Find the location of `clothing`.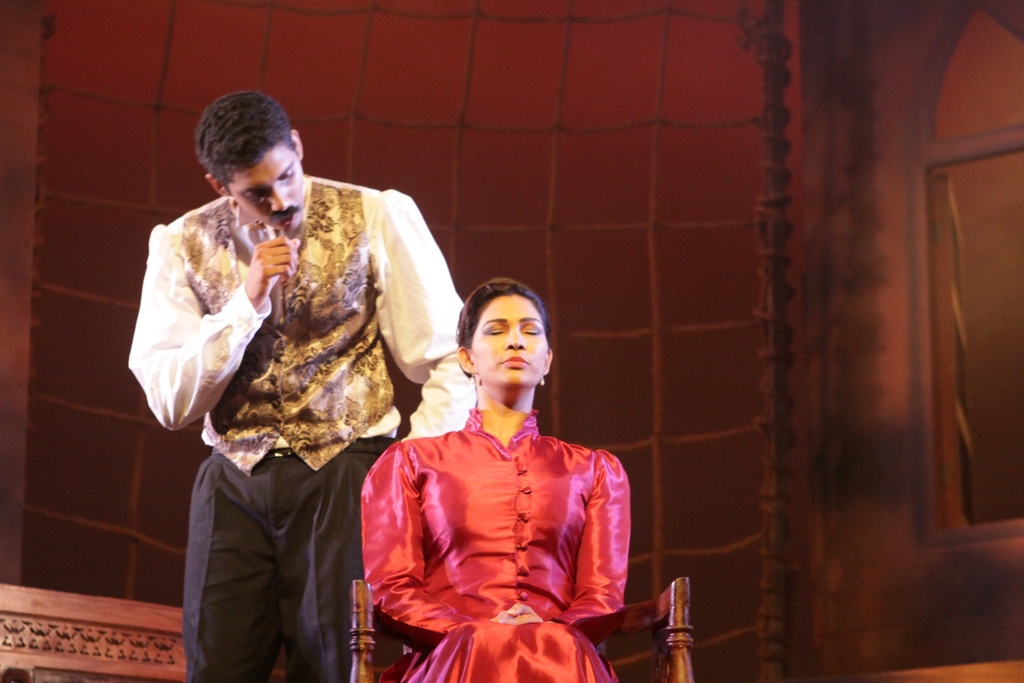
Location: 362:406:632:682.
